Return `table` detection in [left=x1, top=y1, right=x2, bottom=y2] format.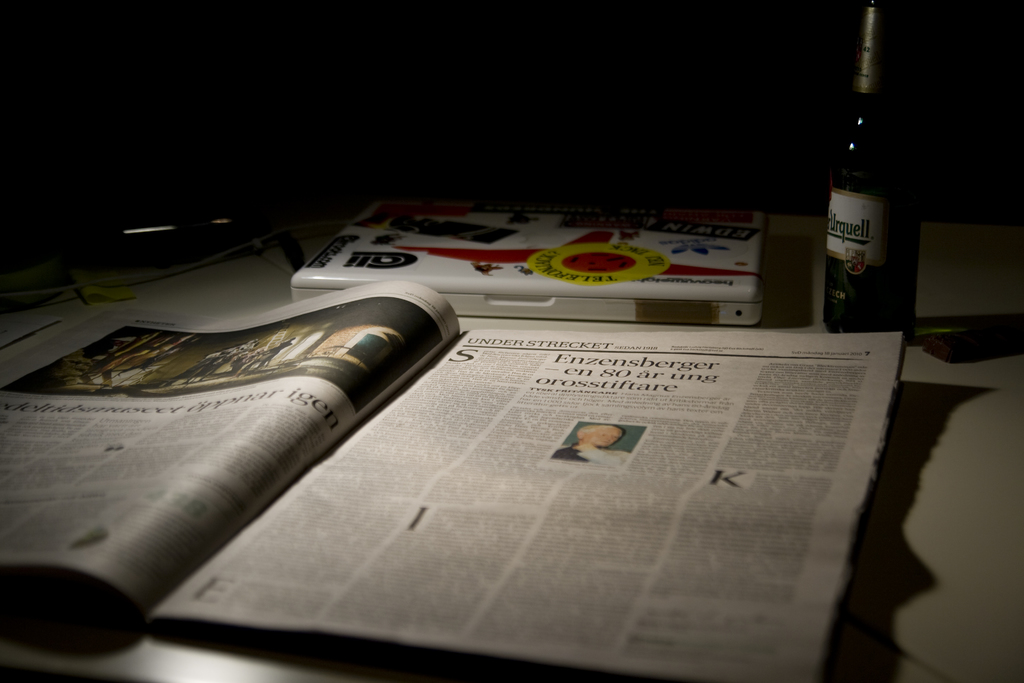
[left=1, top=193, right=911, bottom=682].
